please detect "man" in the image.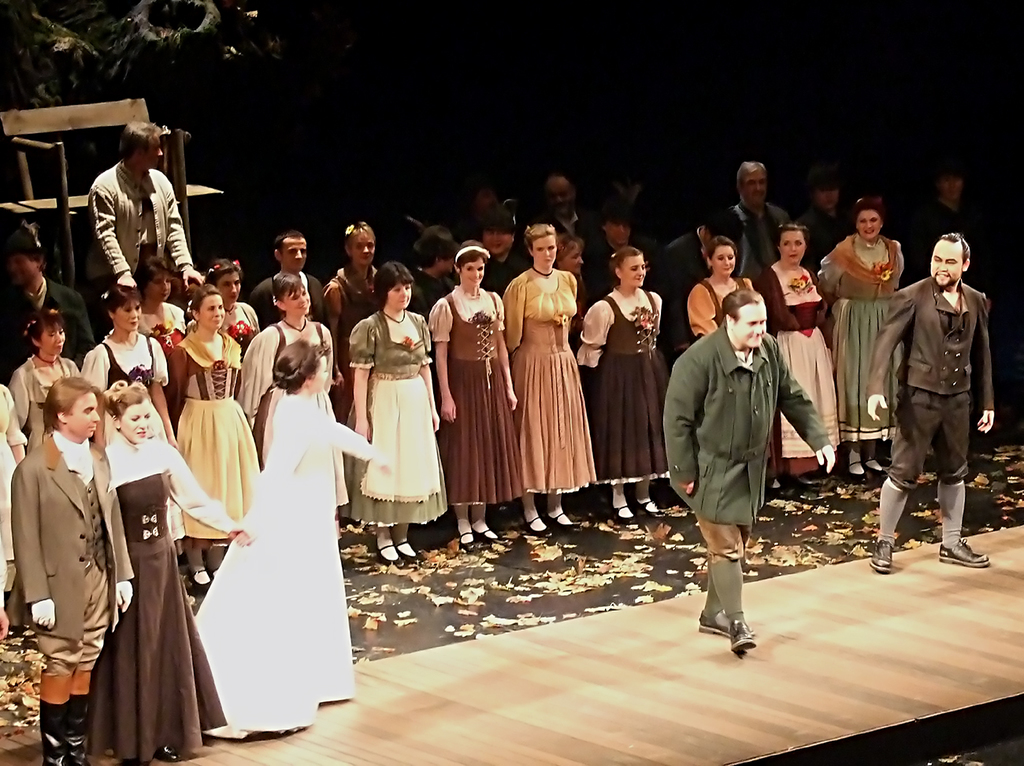
bbox=[9, 374, 143, 765].
